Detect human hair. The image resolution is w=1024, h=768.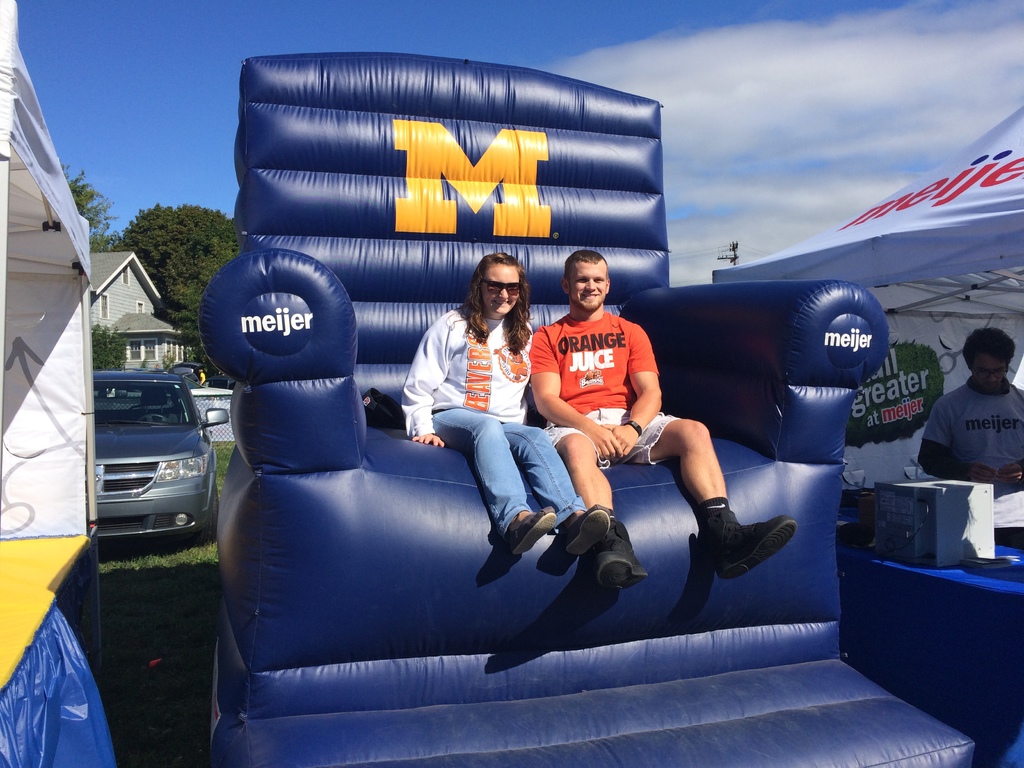
x1=961 y1=327 x2=1017 y2=374.
